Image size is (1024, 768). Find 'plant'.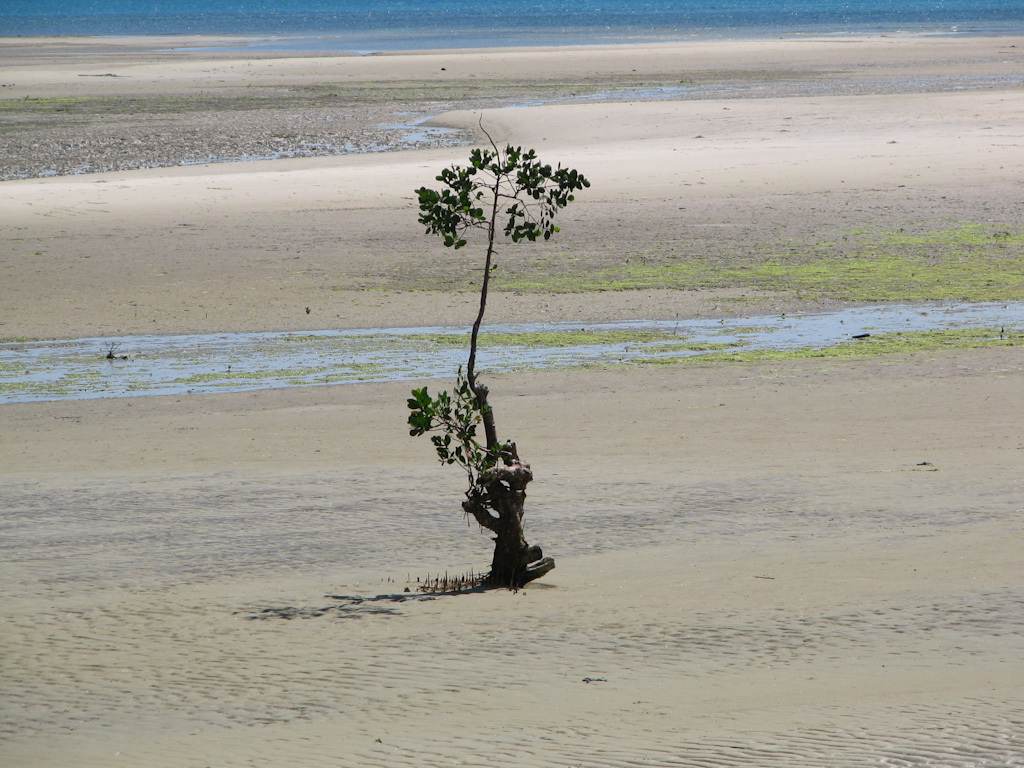
<box>368,175,582,596</box>.
